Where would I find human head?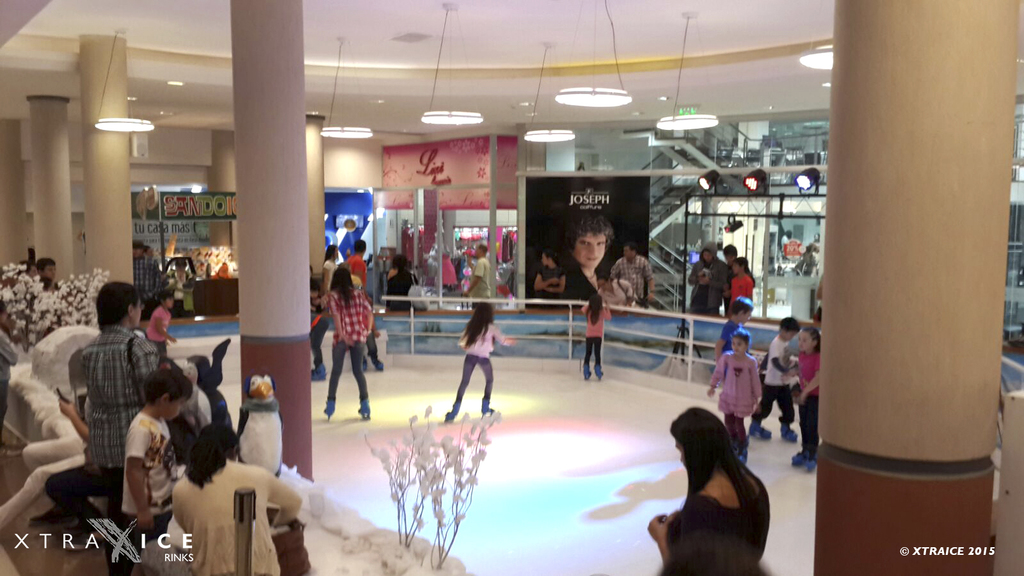
At l=474, t=300, r=494, b=321.
